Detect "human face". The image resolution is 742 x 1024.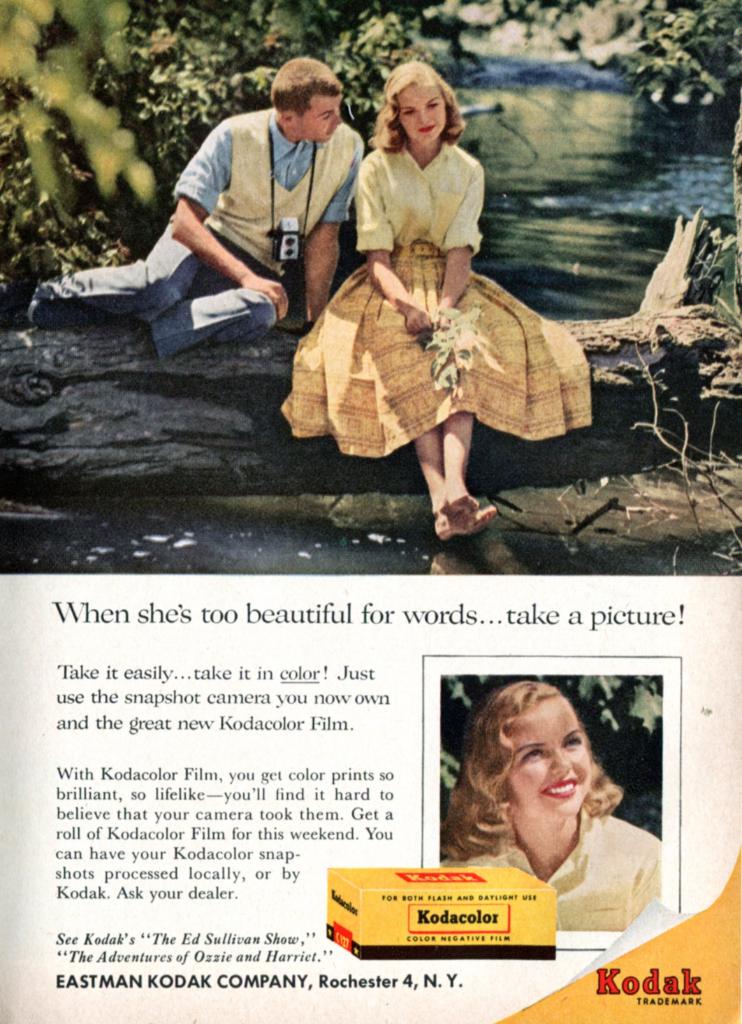
[x1=296, y1=89, x2=346, y2=140].
